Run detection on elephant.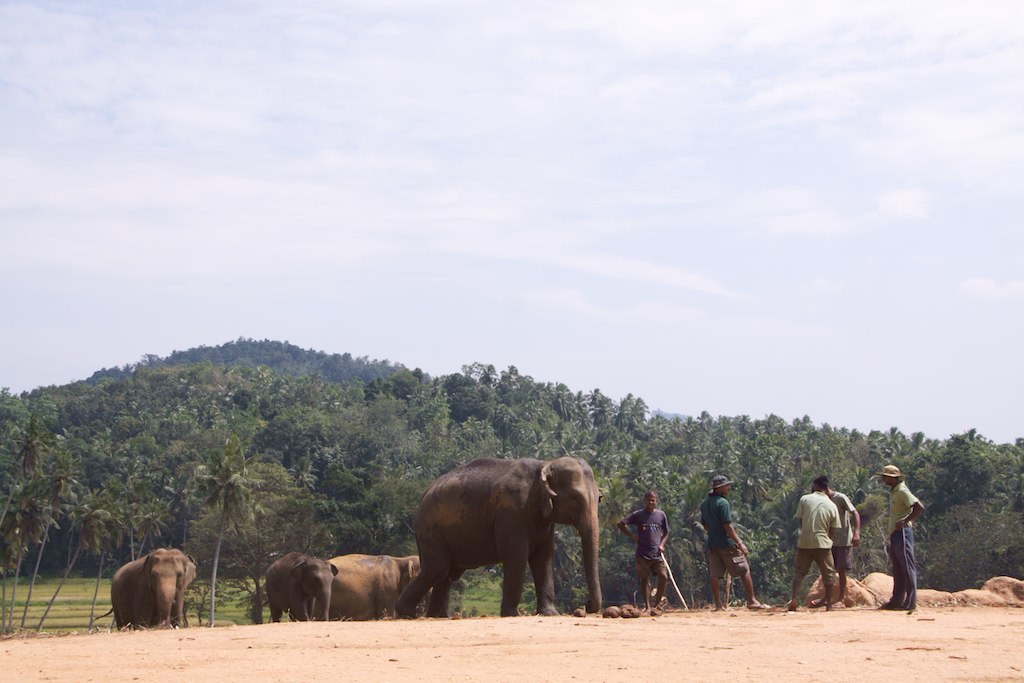
Result: 333 556 421 619.
